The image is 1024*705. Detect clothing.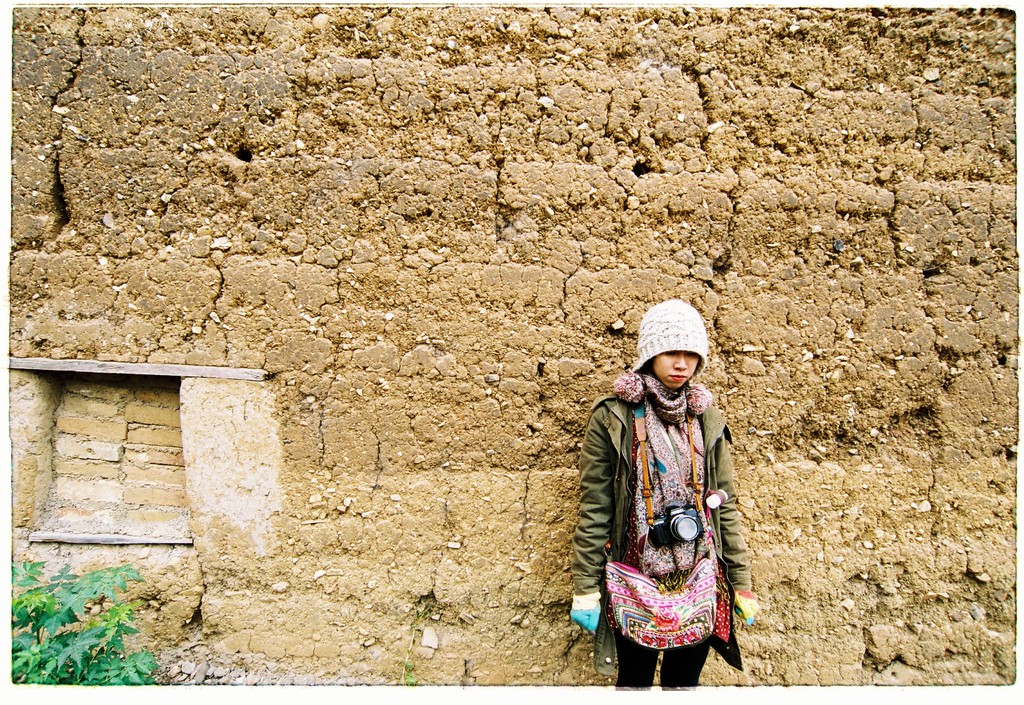
Detection: 574, 373, 754, 703.
